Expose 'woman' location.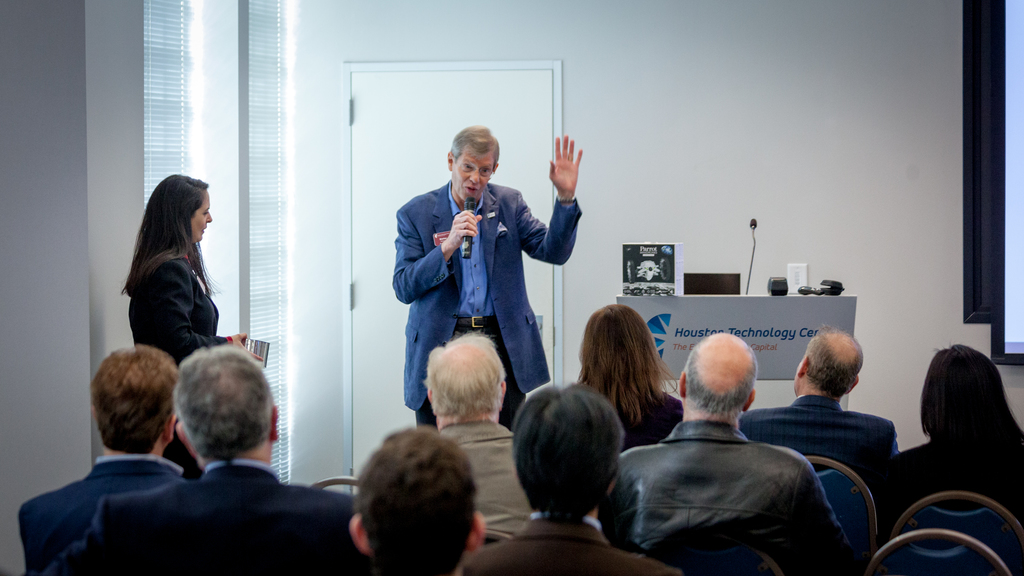
Exposed at box(115, 172, 237, 392).
